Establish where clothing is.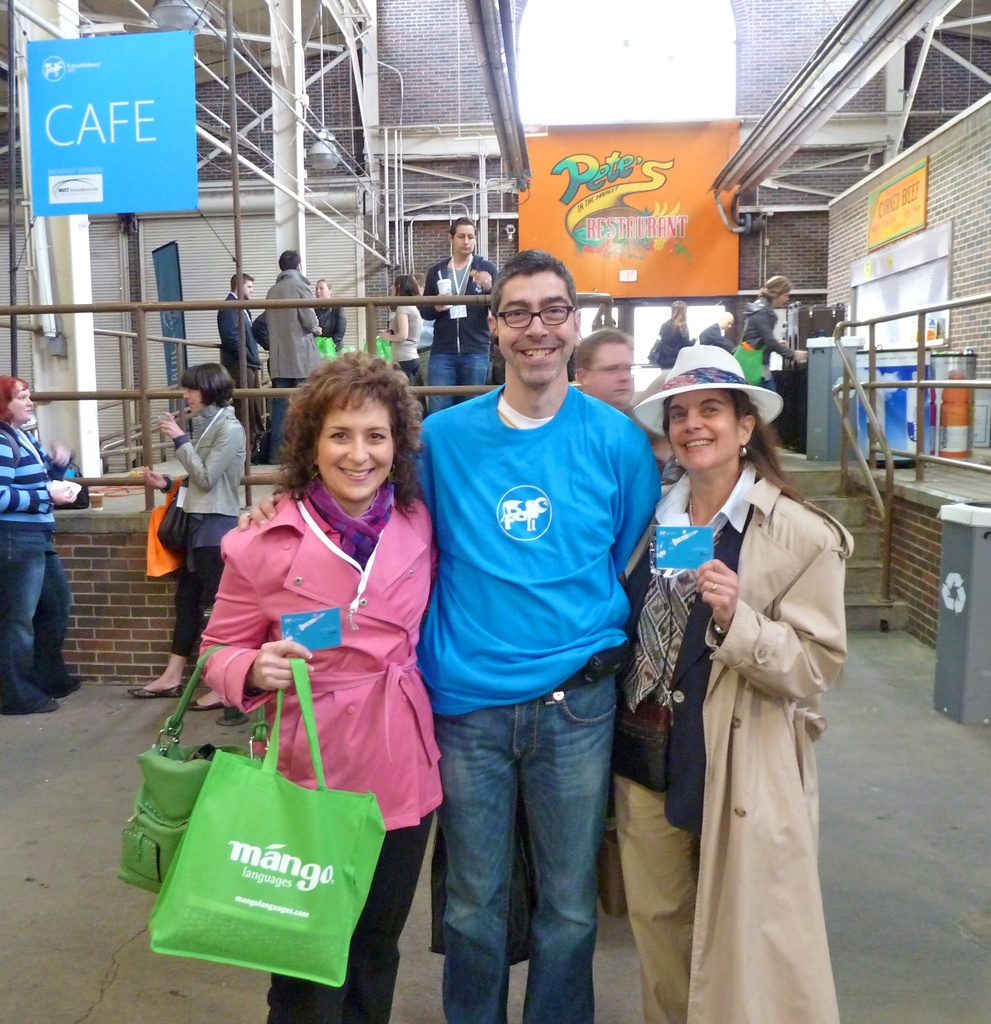
Established at {"left": 0, "top": 423, "right": 86, "bottom": 685}.
